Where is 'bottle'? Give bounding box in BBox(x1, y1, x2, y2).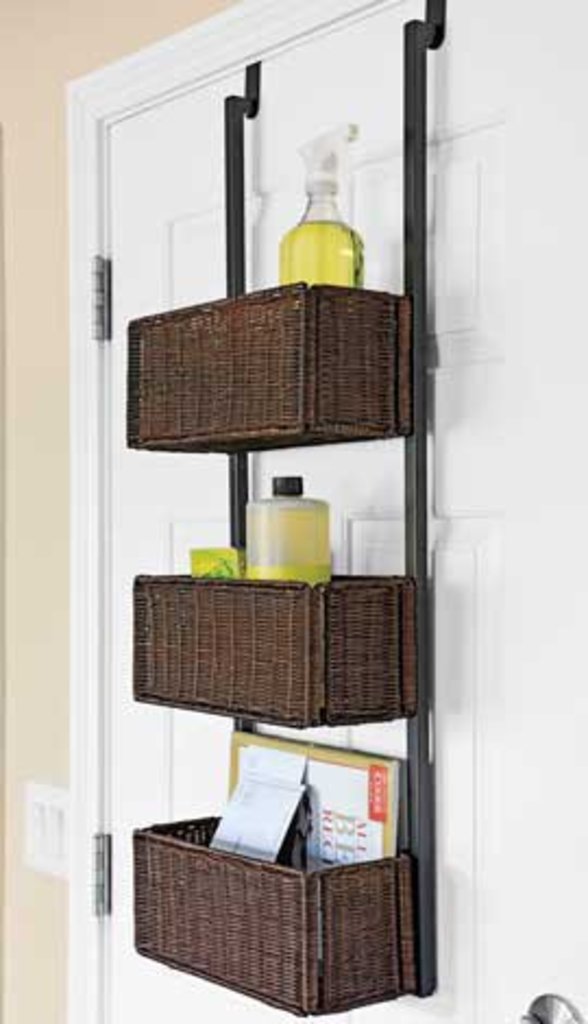
BBox(229, 473, 335, 584).
